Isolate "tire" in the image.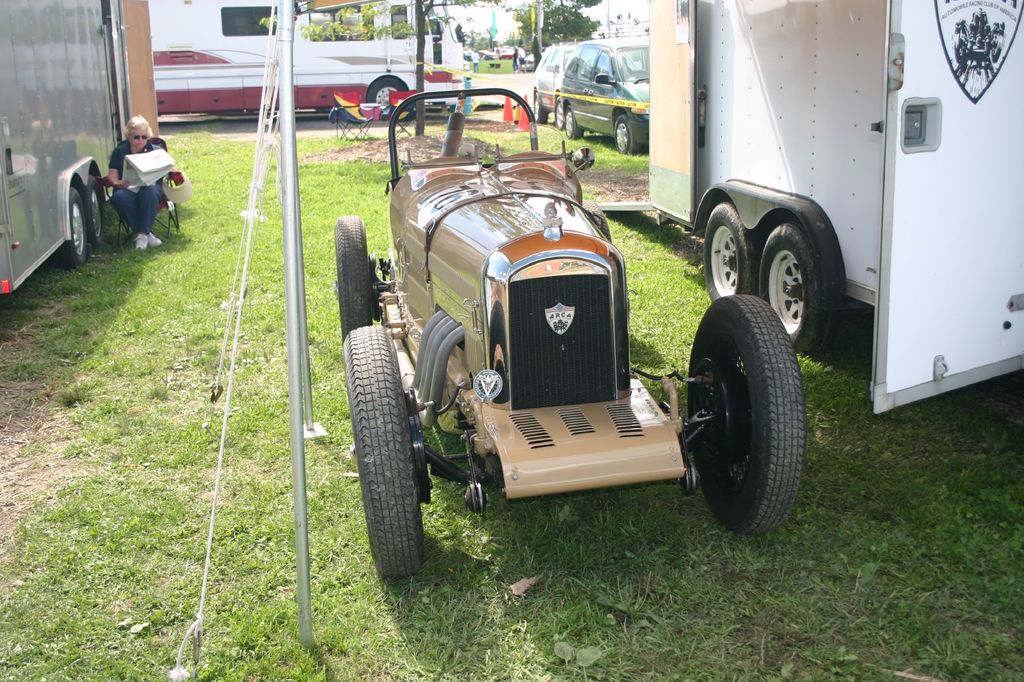
Isolated region: left=565, top=108, right=582, bottom=141.
